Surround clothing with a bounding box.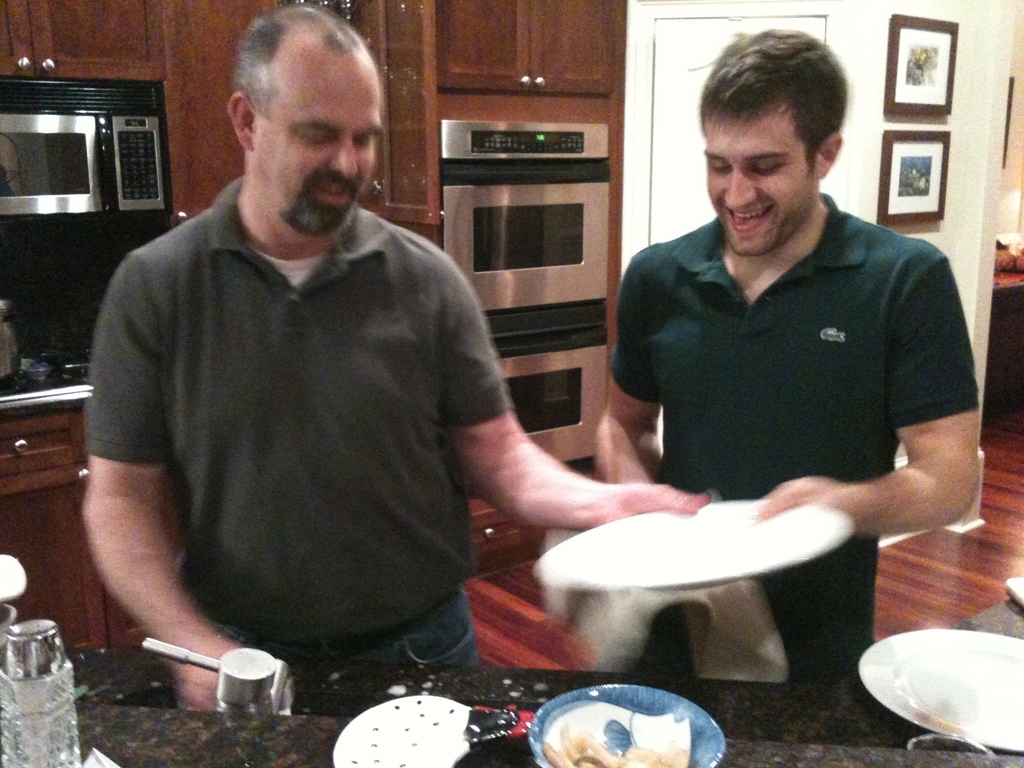
detection(79, 133, 520, 724).
